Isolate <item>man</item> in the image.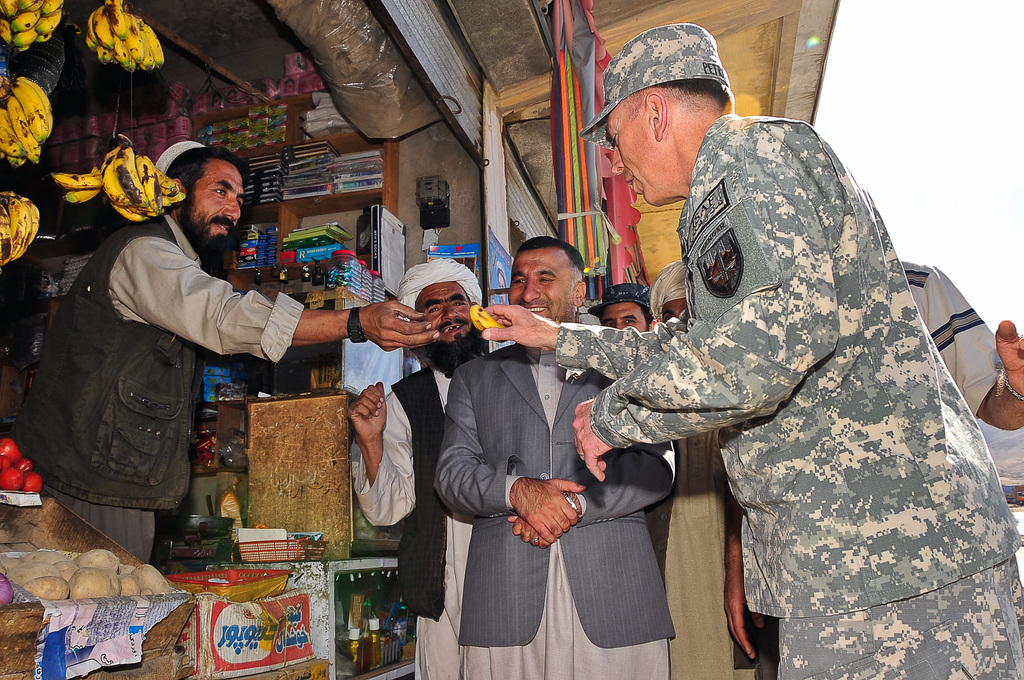
Isolated region: pyautogui.locateOnScreen(346, 251, 532, 679).
